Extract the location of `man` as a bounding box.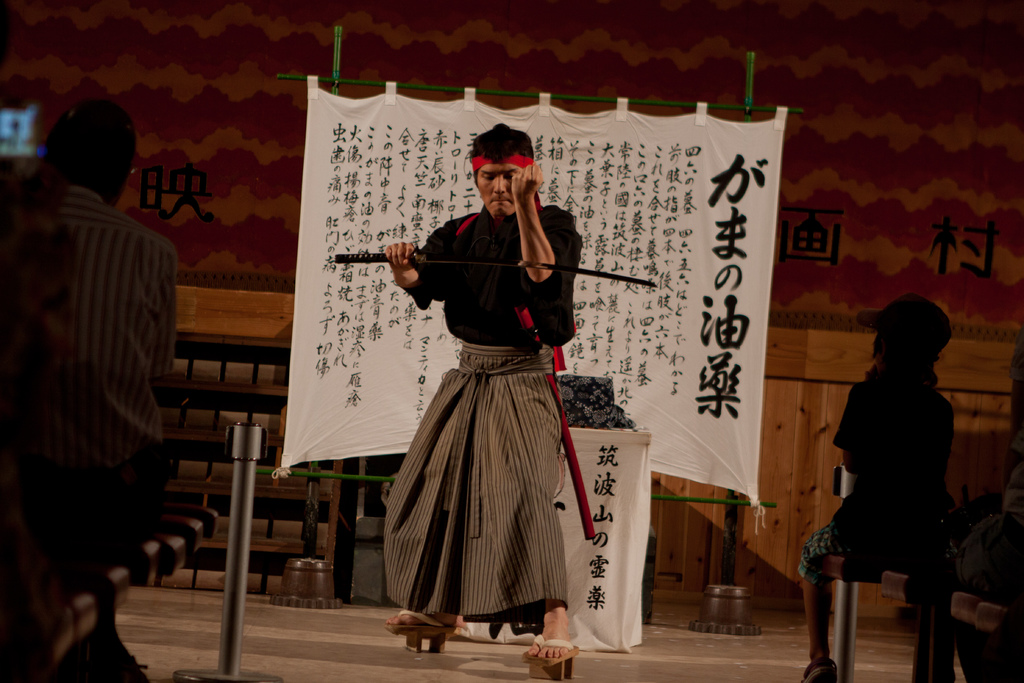
Rect(383, 118, 588, 674).
